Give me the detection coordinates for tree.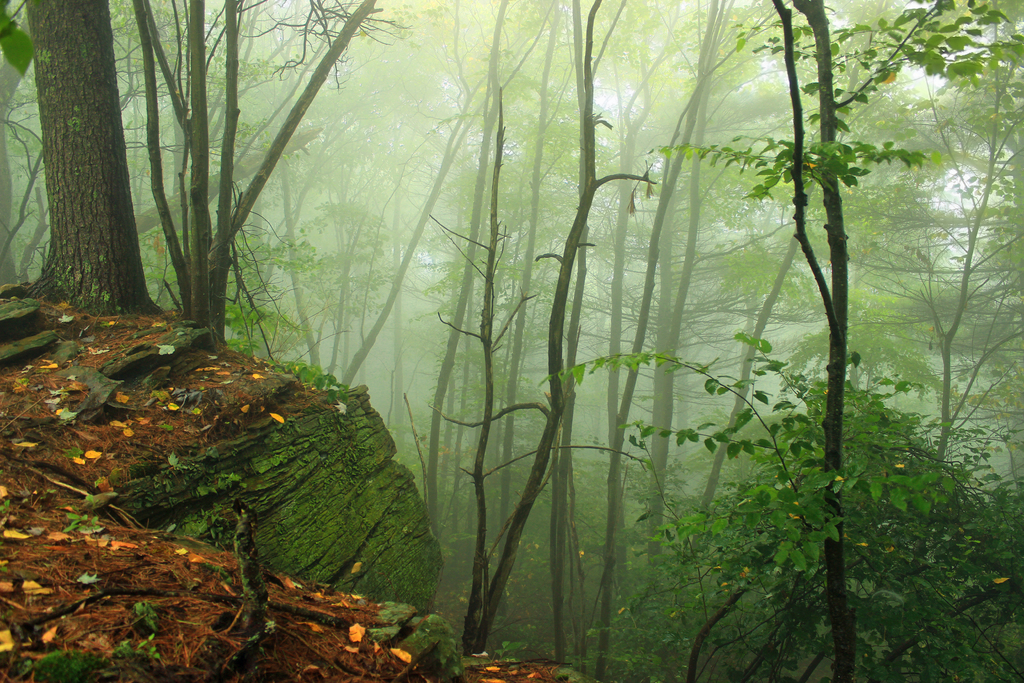
22/0/165/325.
